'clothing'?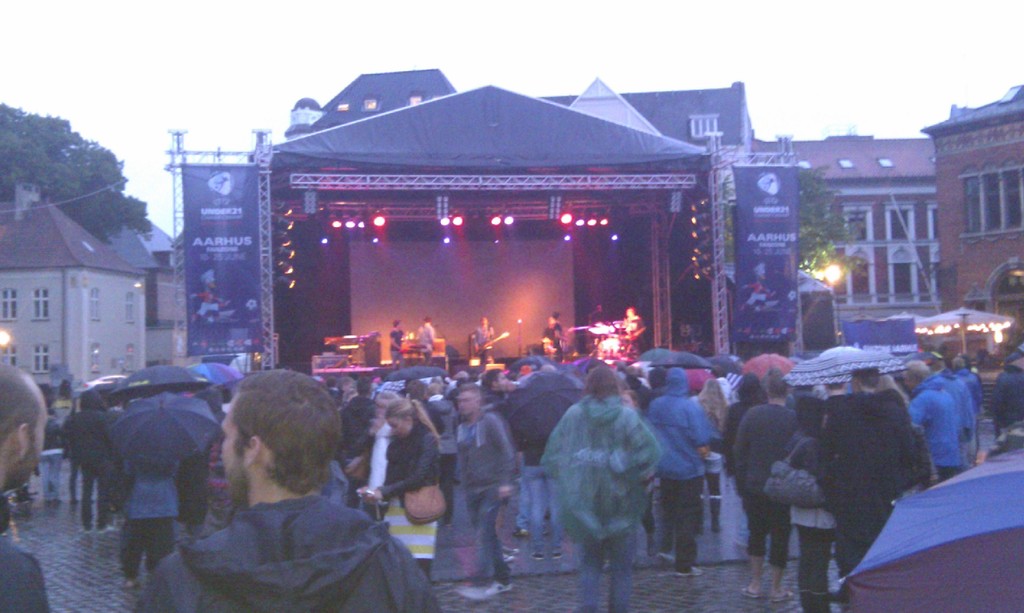
[x1=415, y1=323, x2=432, y2=365]
